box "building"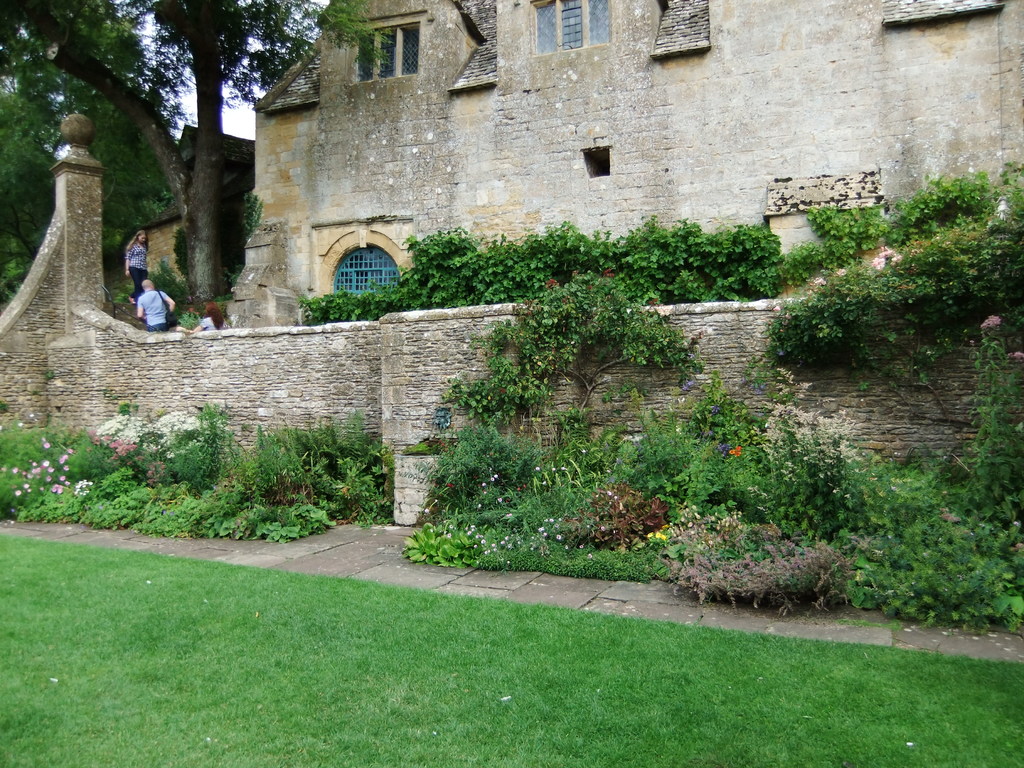
crop(227, 0, 1023, 327)
